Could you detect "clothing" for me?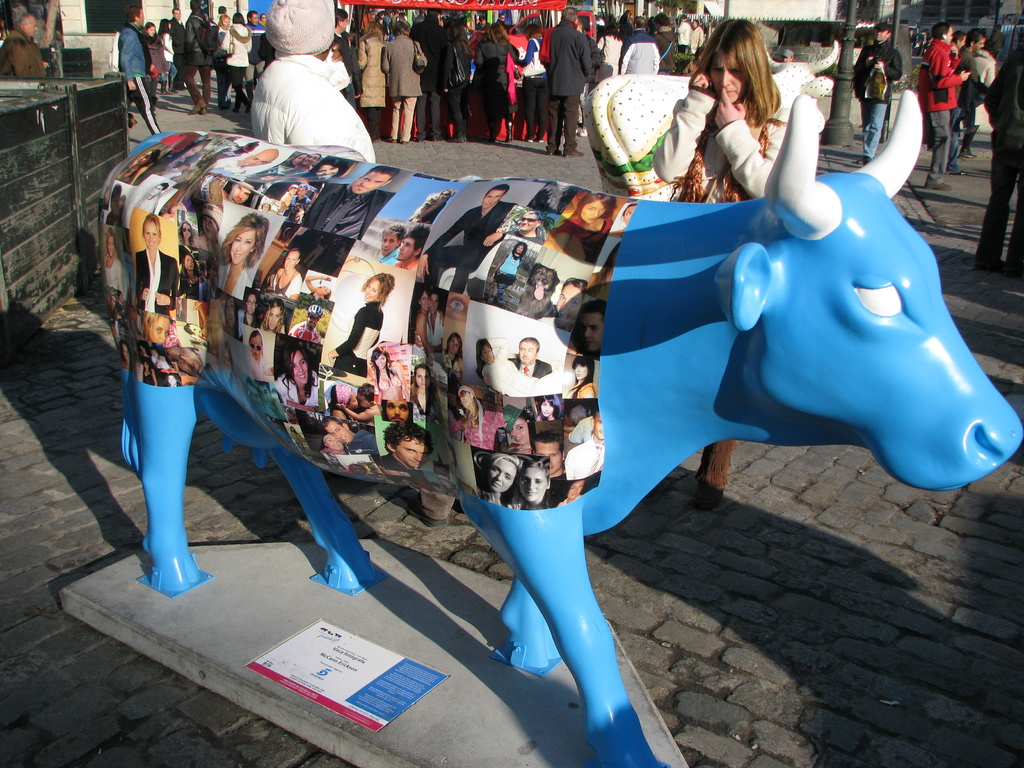
Detection result: select_region(501, 261, 523, 287).
